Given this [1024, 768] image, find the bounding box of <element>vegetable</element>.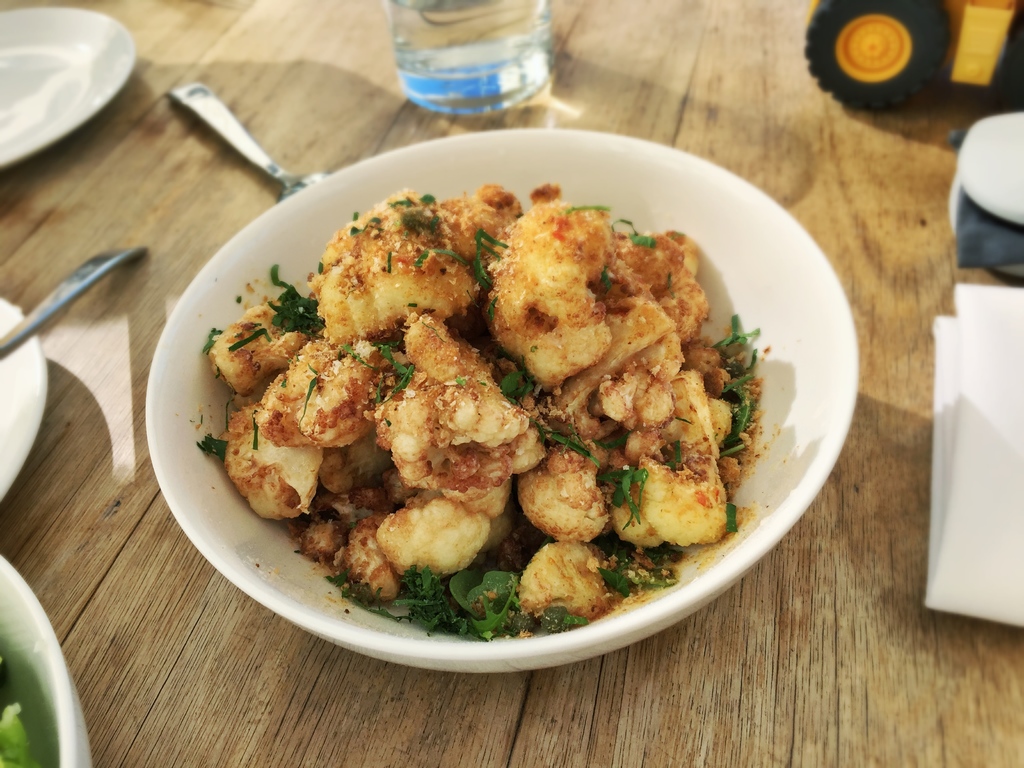
x1=500 y1=371 x2=520 y2=403.
